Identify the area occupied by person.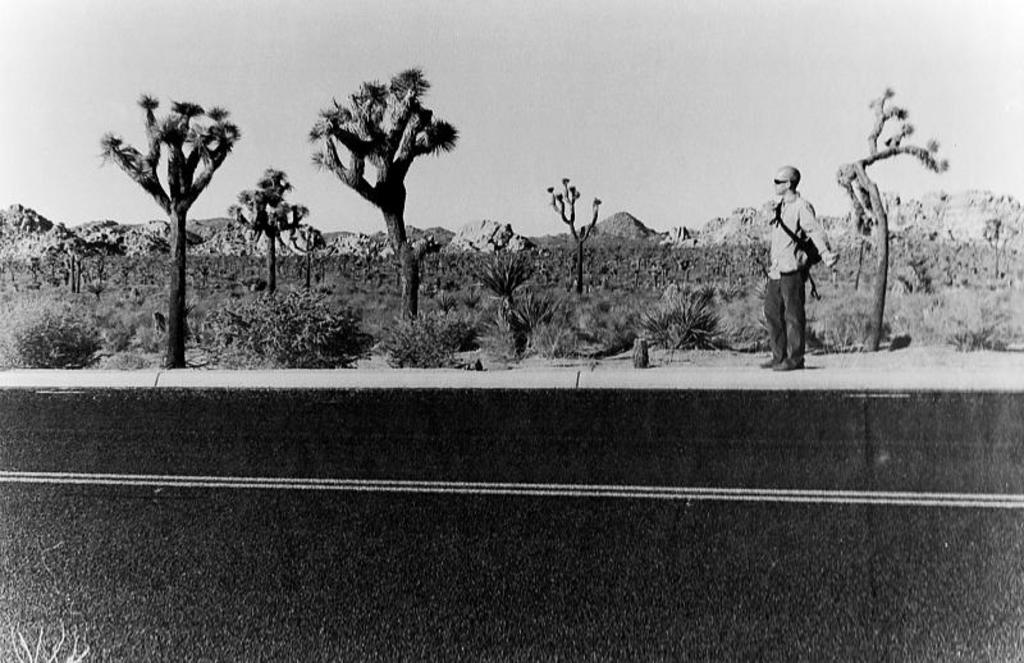
Area: [753, 160, 840, 372].
